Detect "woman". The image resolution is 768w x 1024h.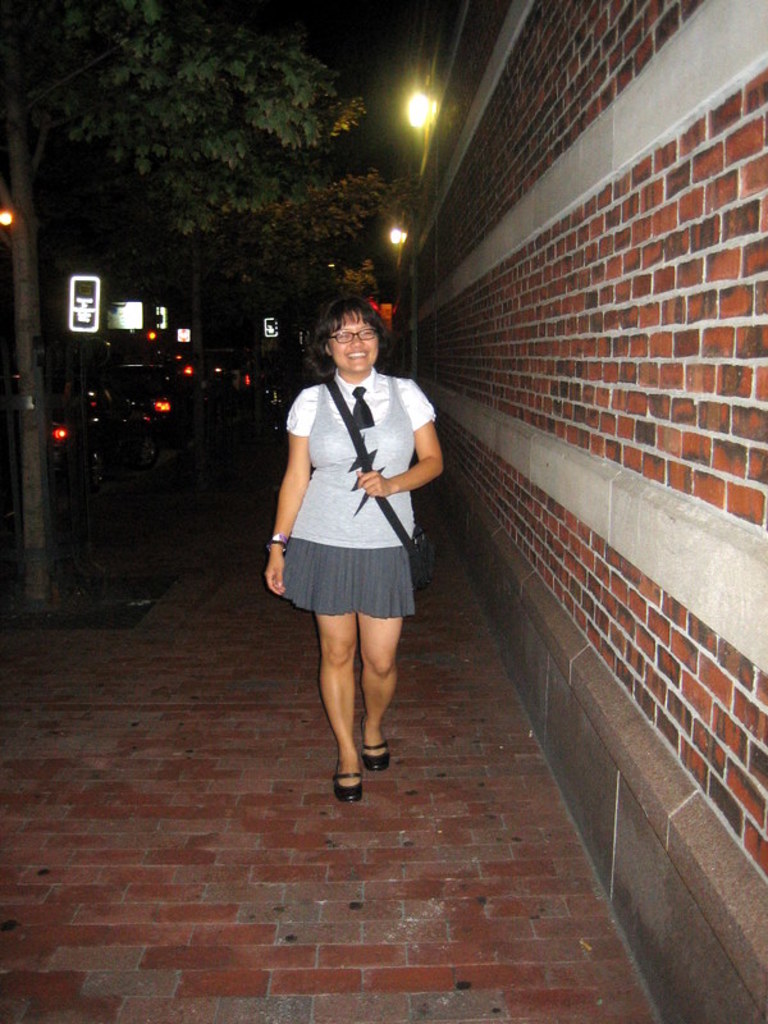
pyautogui.locateOnScreen(264, 300, 448, 763).
